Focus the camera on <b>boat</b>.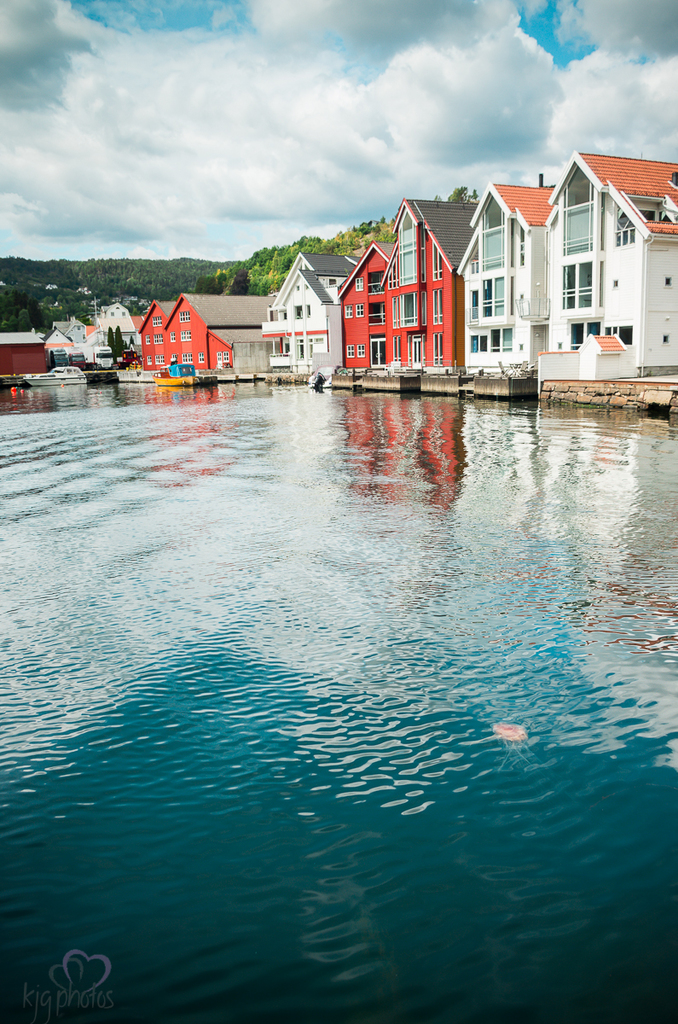
Focus region: rect(22, 363, 95, 387).
